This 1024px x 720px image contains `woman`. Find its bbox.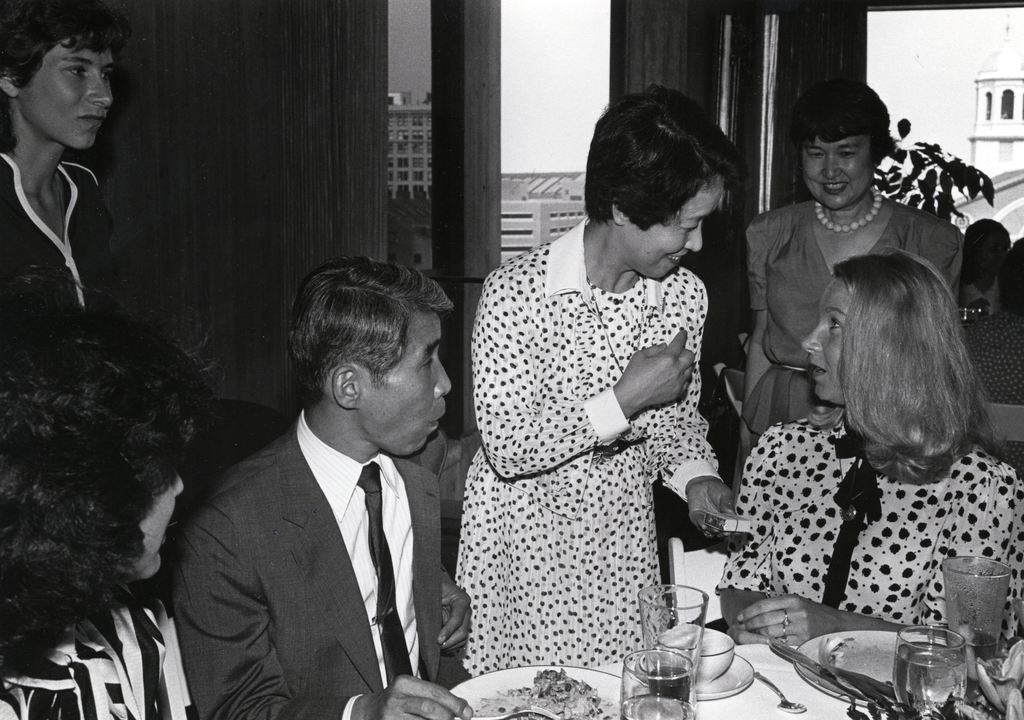
x1=736 y1=76 x2=961 y2=483.
